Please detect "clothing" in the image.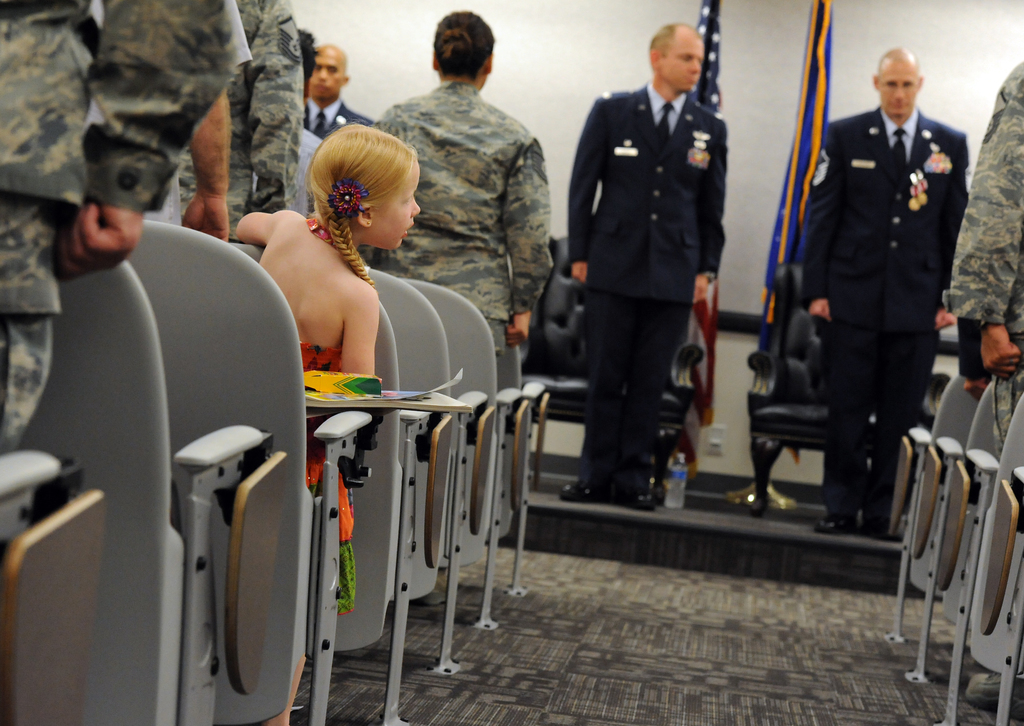
386,33,555,314.
